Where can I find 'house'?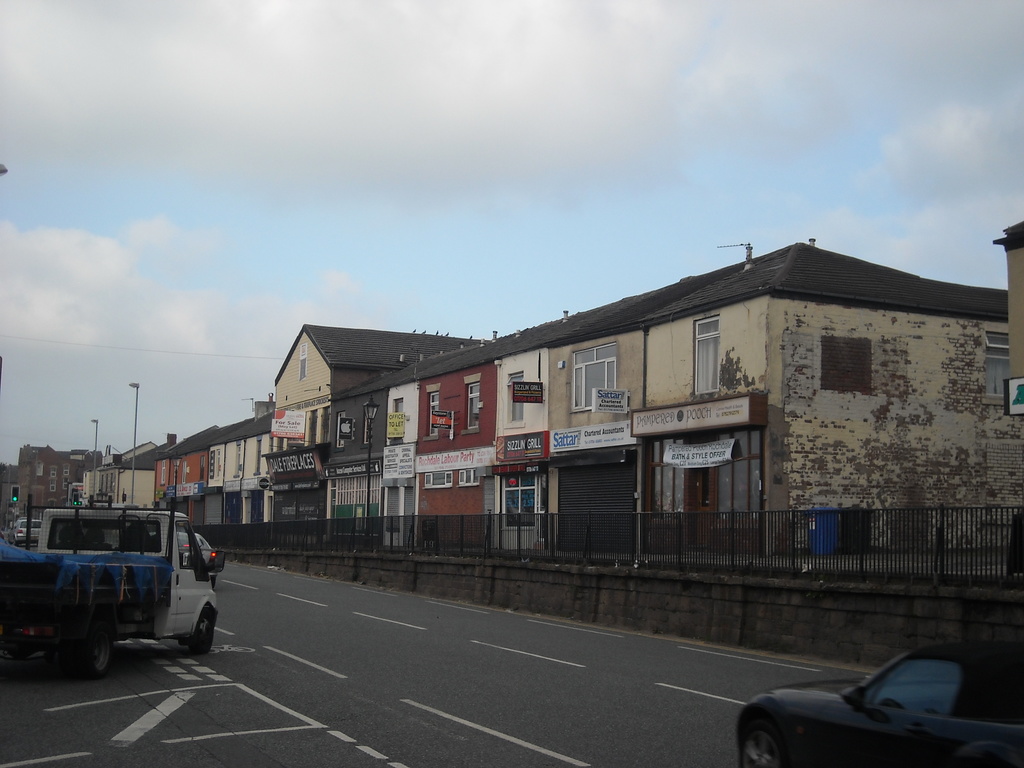
You can find it at left=277, top=330, right=481, bottom=481.
